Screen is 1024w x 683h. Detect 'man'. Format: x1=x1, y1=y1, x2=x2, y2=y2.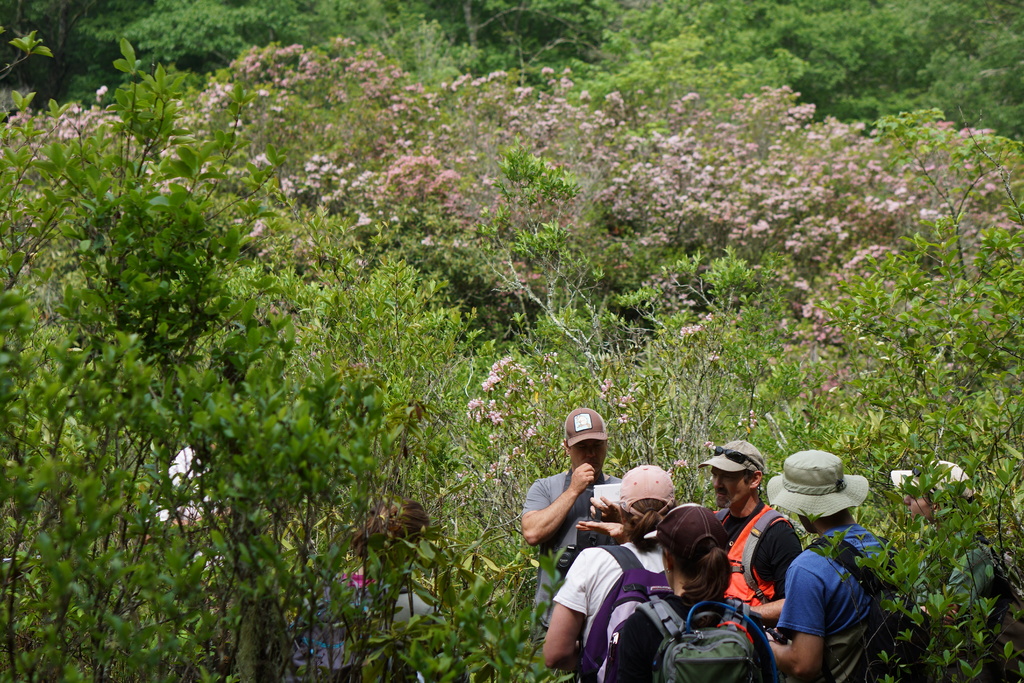
x1=758, y1=449, x2=891, y2=682.
